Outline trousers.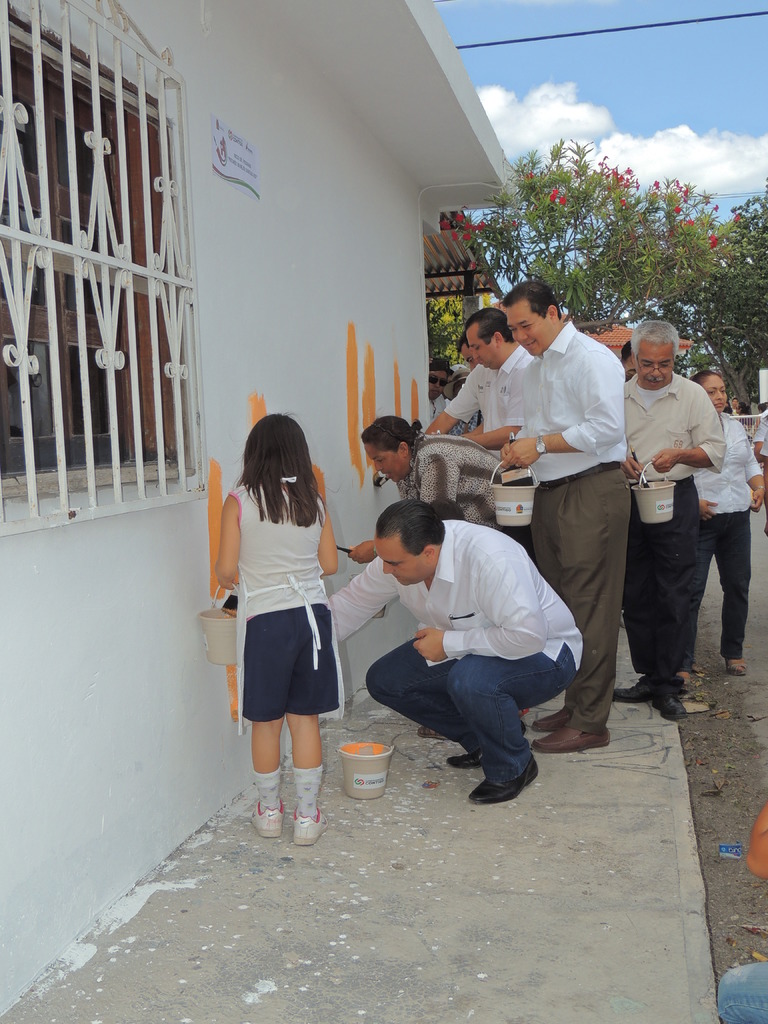
Outline: BBox(701, 509, 756, 657).
